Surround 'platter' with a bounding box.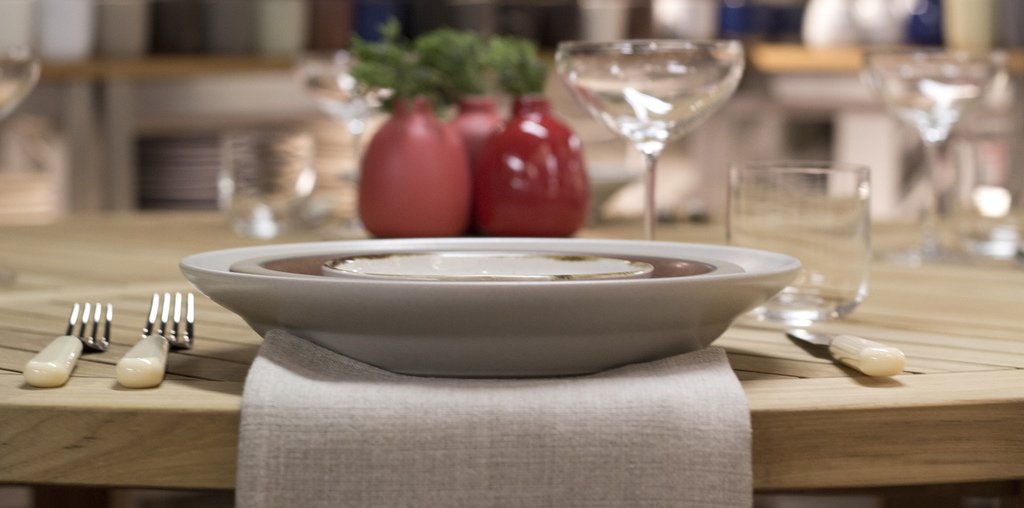
box(177, 238, 797, 378).
